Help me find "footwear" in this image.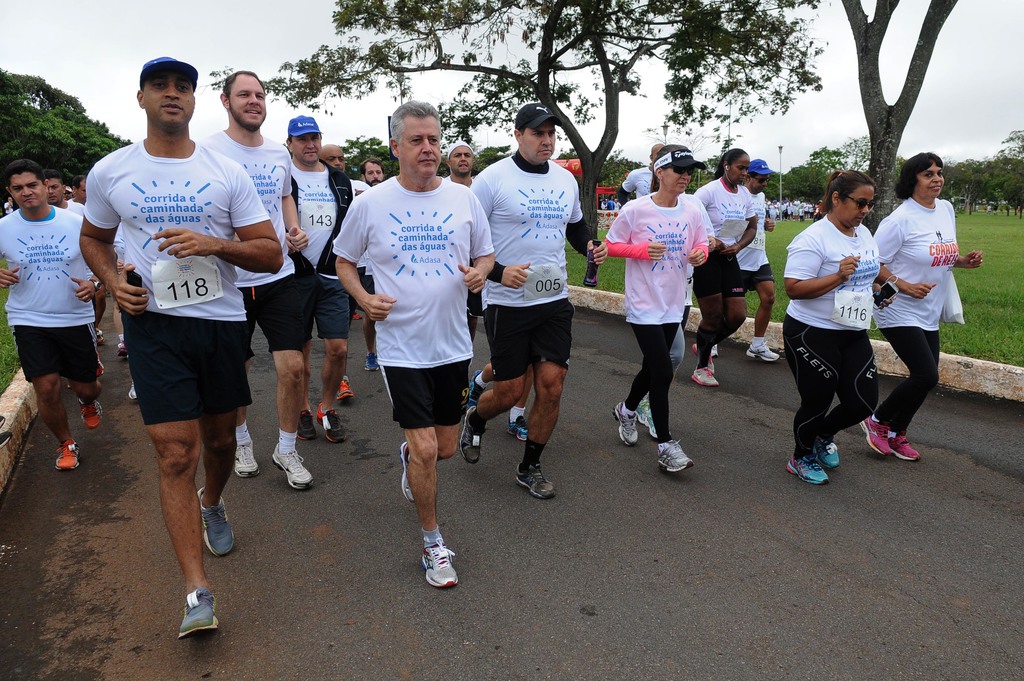
Found it: region(161, 589, 218, 652).
